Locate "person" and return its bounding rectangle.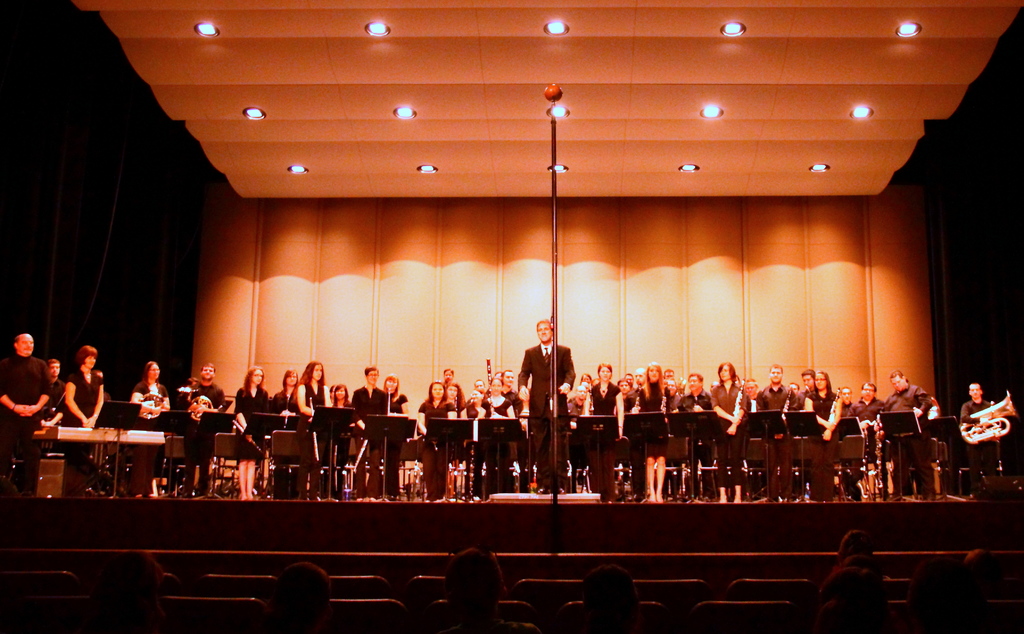
Rect(803, 373, 849, 507).
